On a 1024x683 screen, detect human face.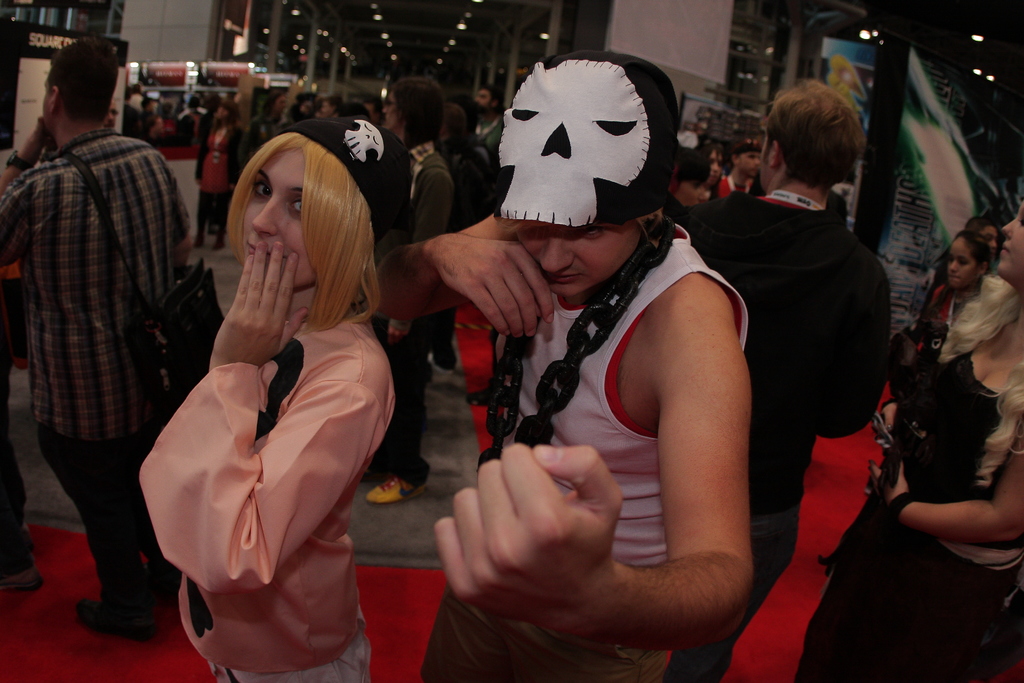
{"left": 240, "top": 147, "right": 308, "bottom": 288}.
